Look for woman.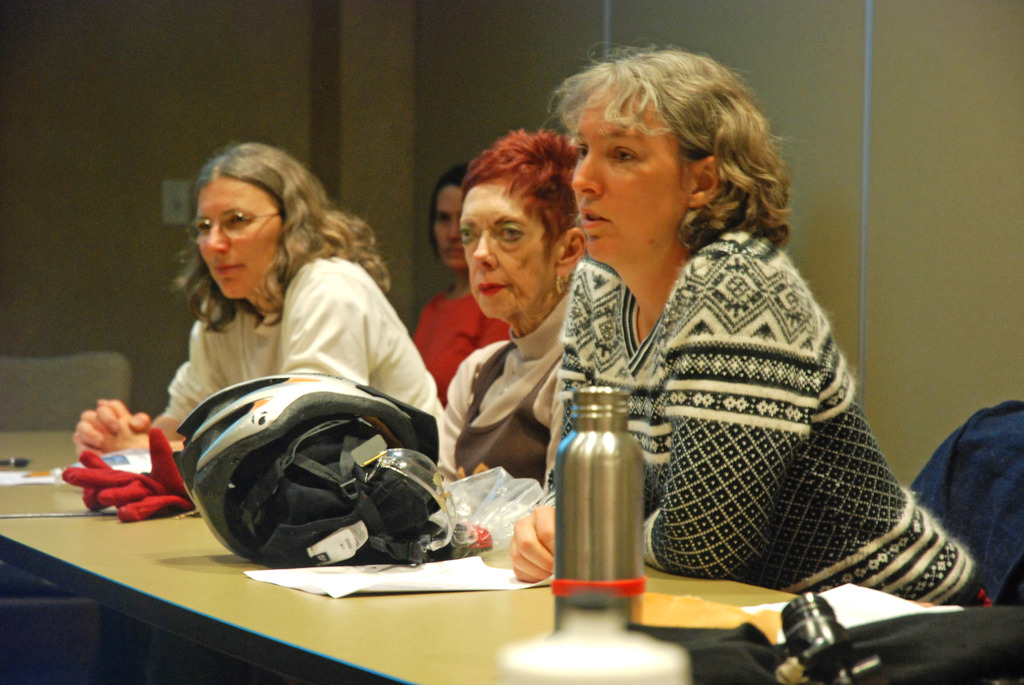
Found: box=[410, 158, 509, 409].
